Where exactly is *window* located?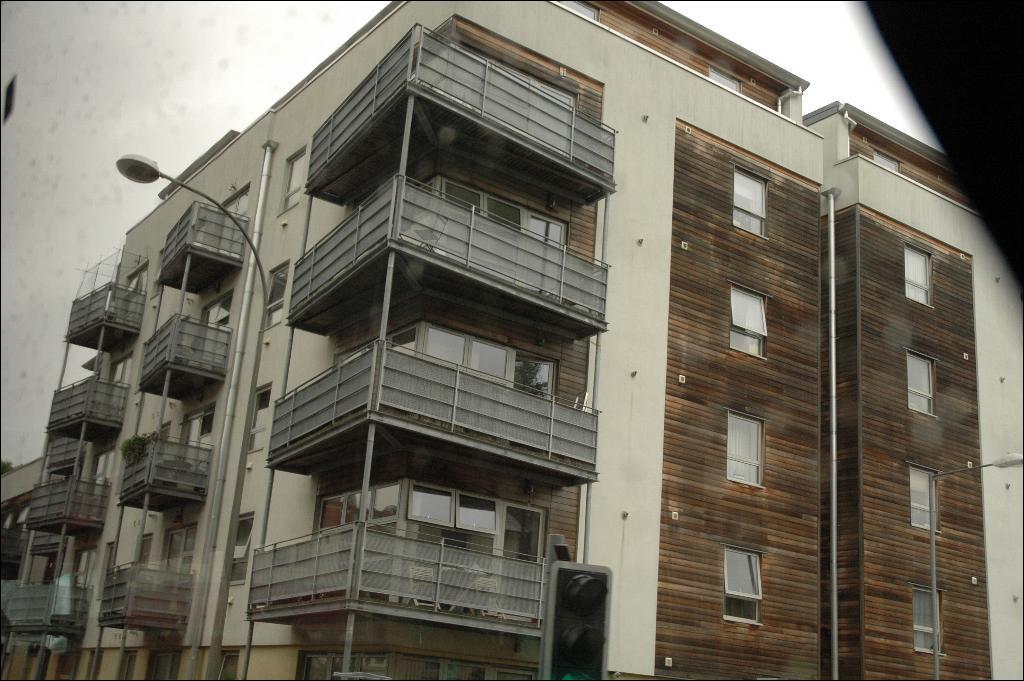
Its bounding box is {"x1": 908, "y1": 348, "x2": 938, "y2": 416}.
